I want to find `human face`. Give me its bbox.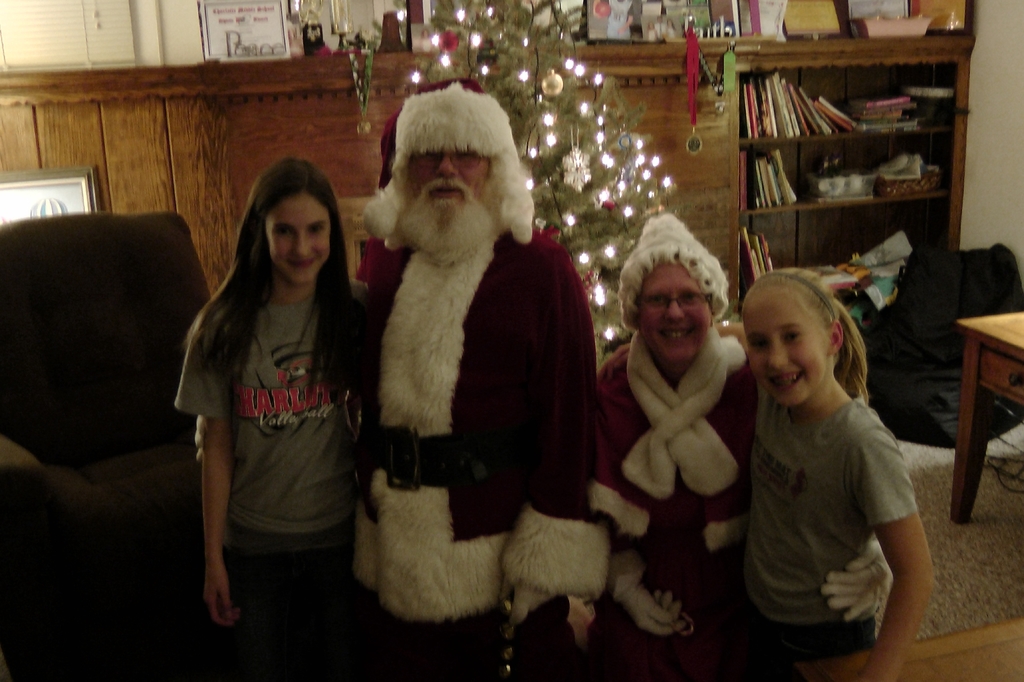
(left=637, top=260, right=710, bottom=362).
